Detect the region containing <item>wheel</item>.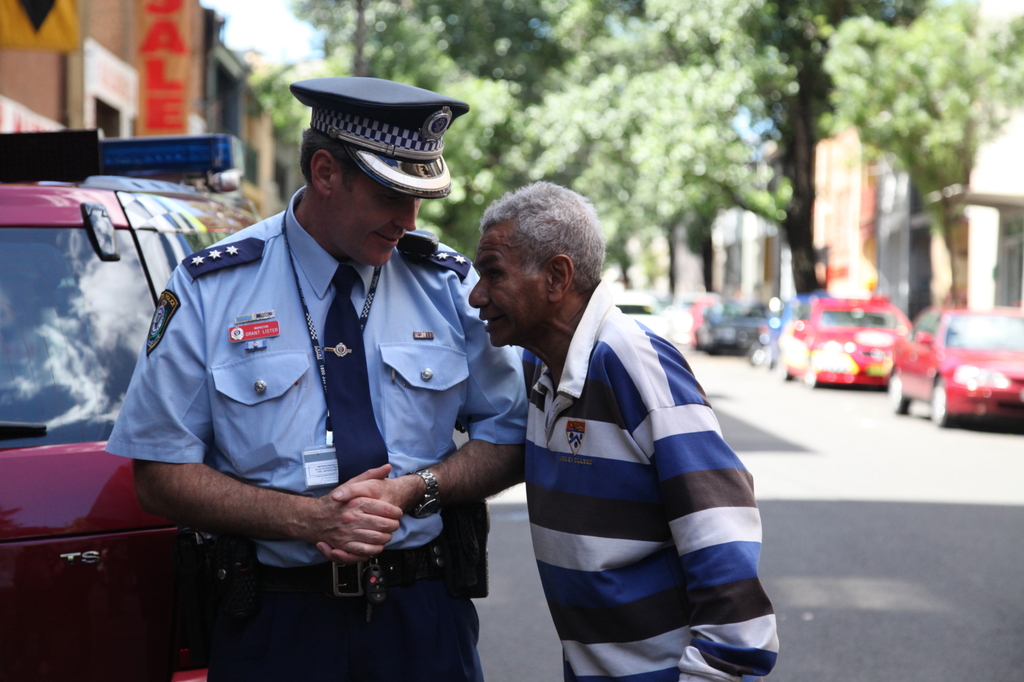
bbox=(931, 376, 945, 422).
